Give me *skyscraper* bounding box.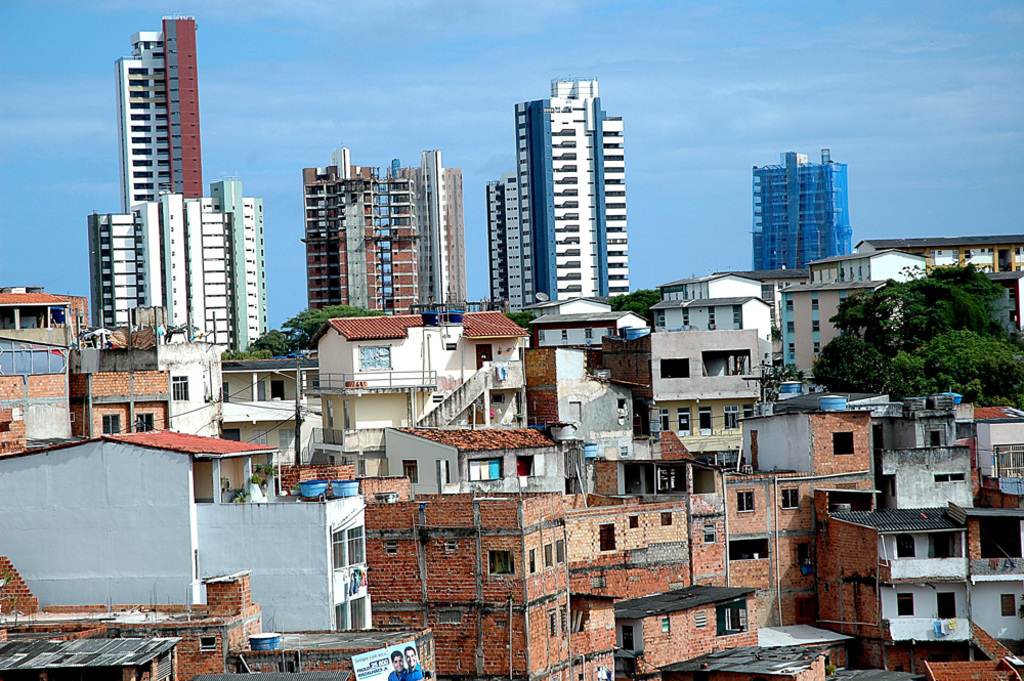
[117, 11, 196, 208].
